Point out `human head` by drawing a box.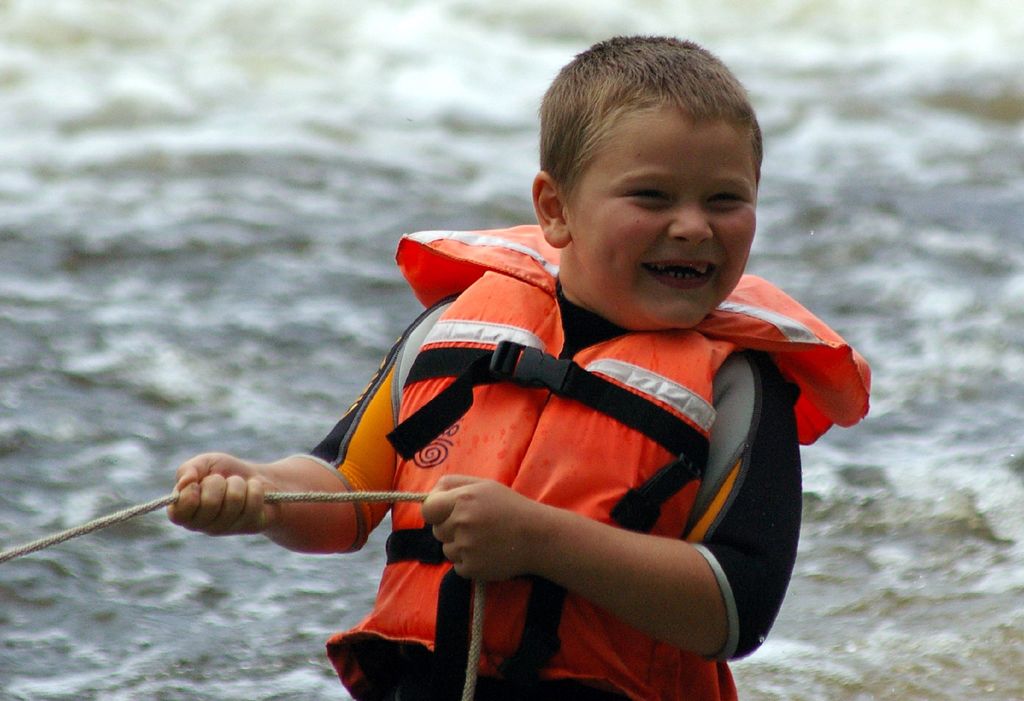
532/22/780/285.
